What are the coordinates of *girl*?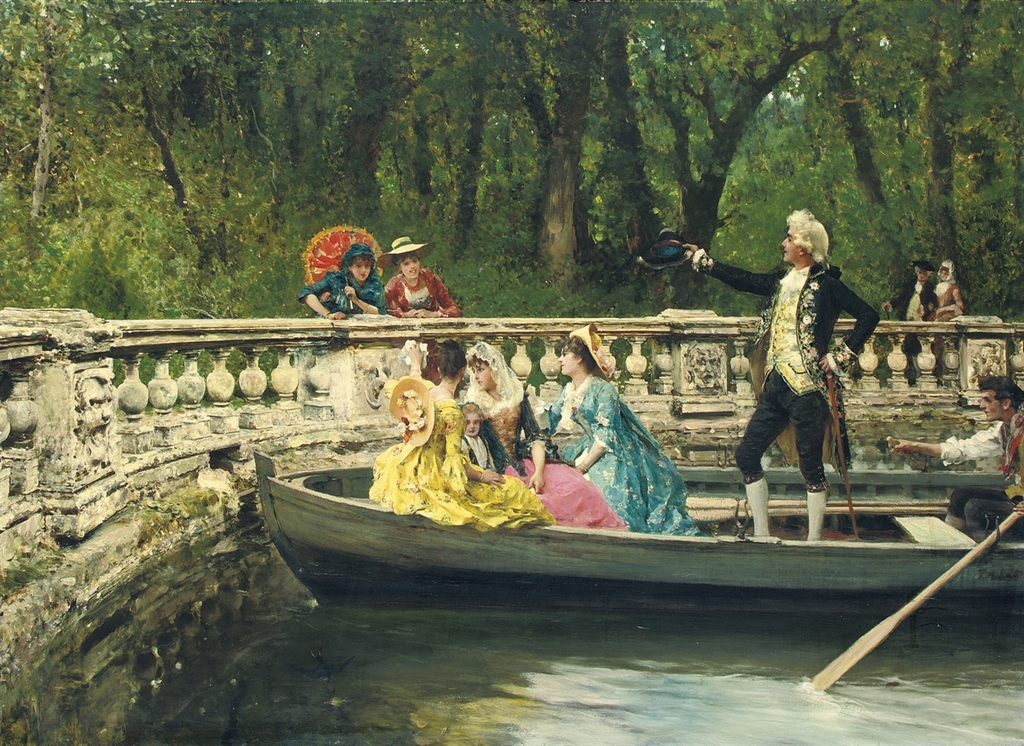
rect(378, 235, 466, 380).
